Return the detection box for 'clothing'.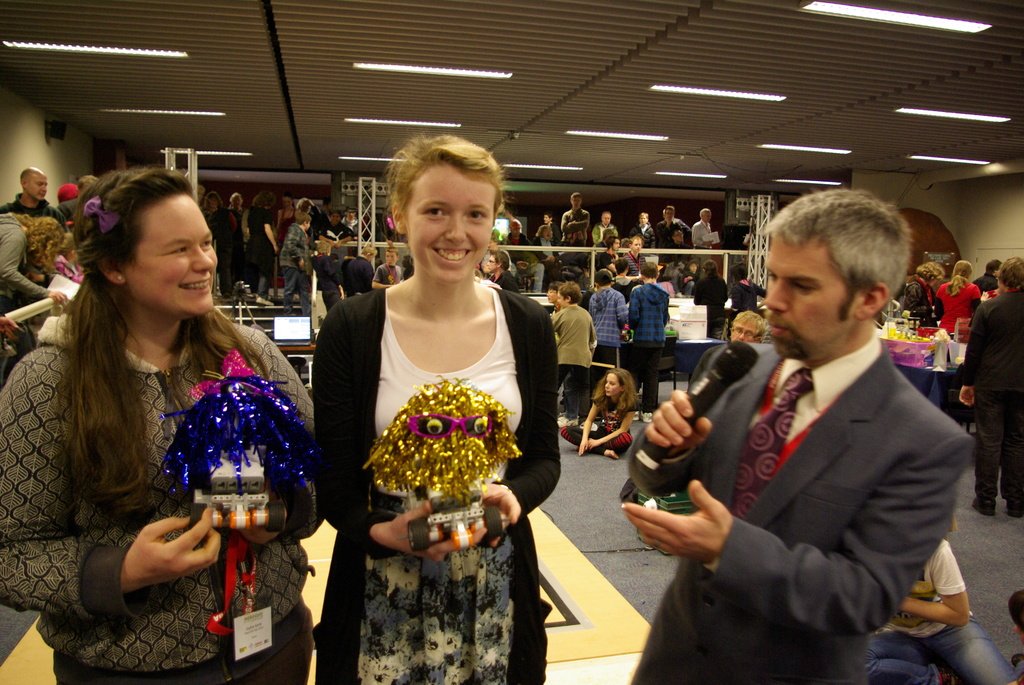
bbox=[344, 258, 373, 292].
